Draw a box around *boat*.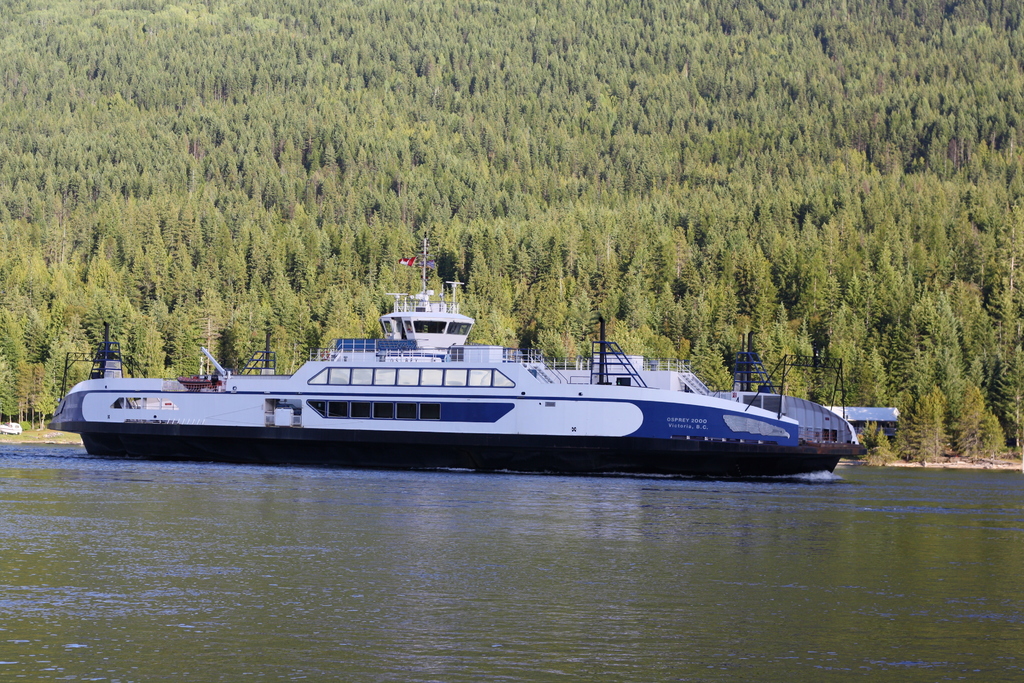
{"left": 64, "top": 271, "right": 859, "bottom": 472}.
